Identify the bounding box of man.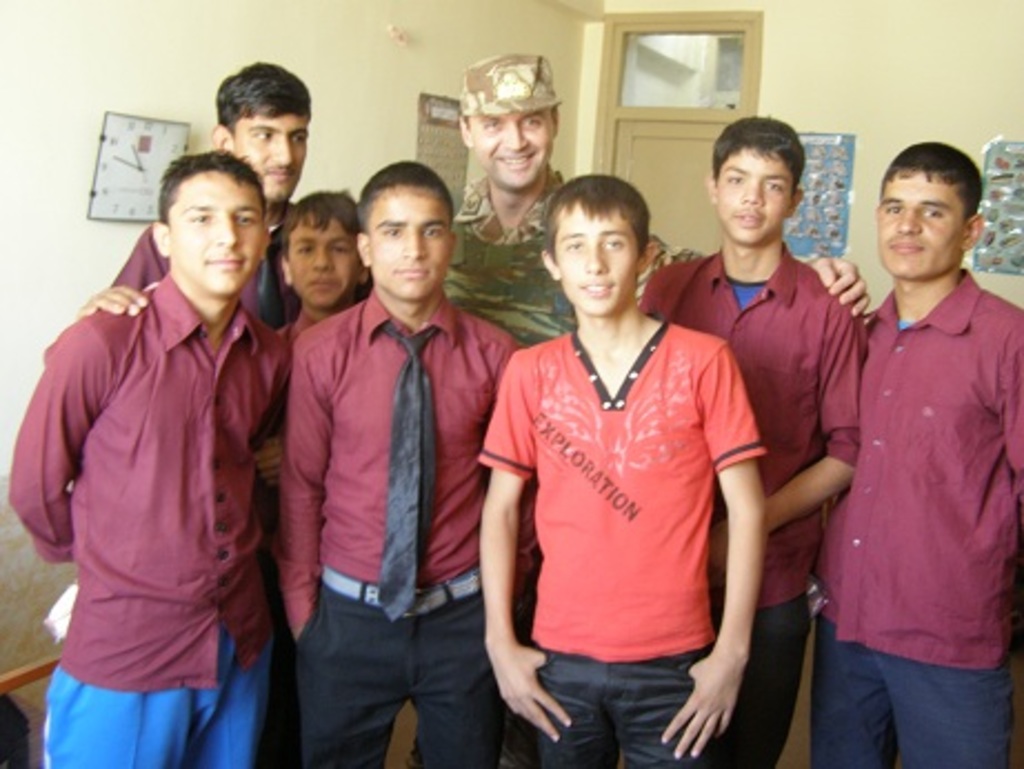
x1=629 y1=113 x2=864 y2=767.
